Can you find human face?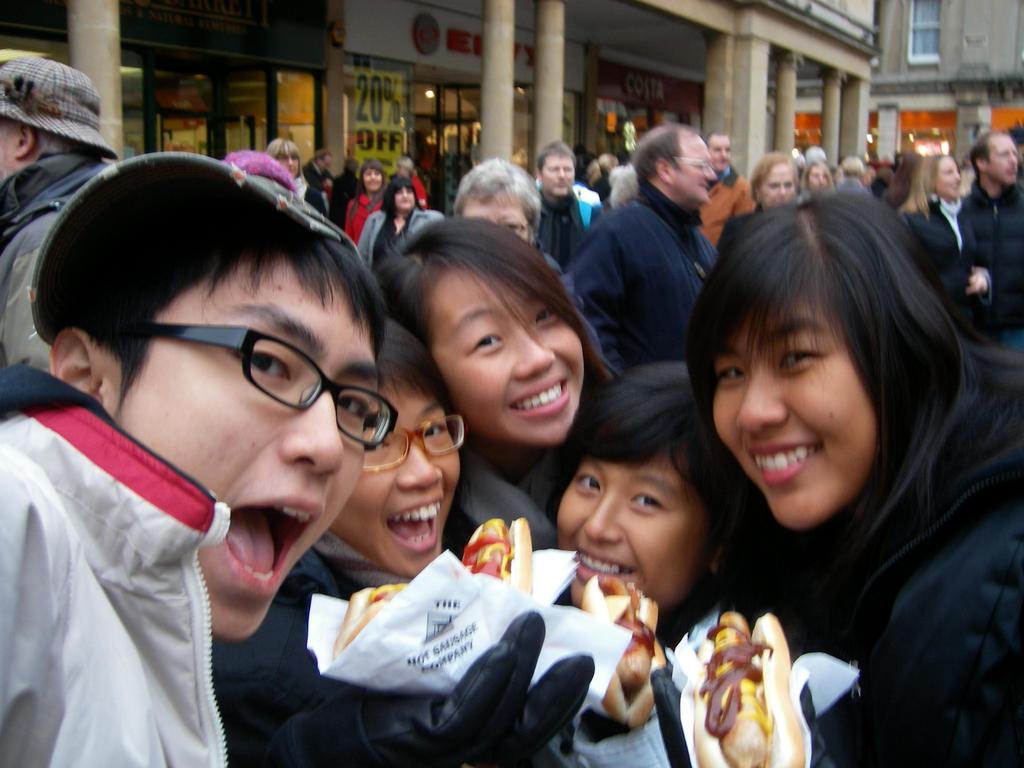
Yes, bounding box: 555:453:717:607.
